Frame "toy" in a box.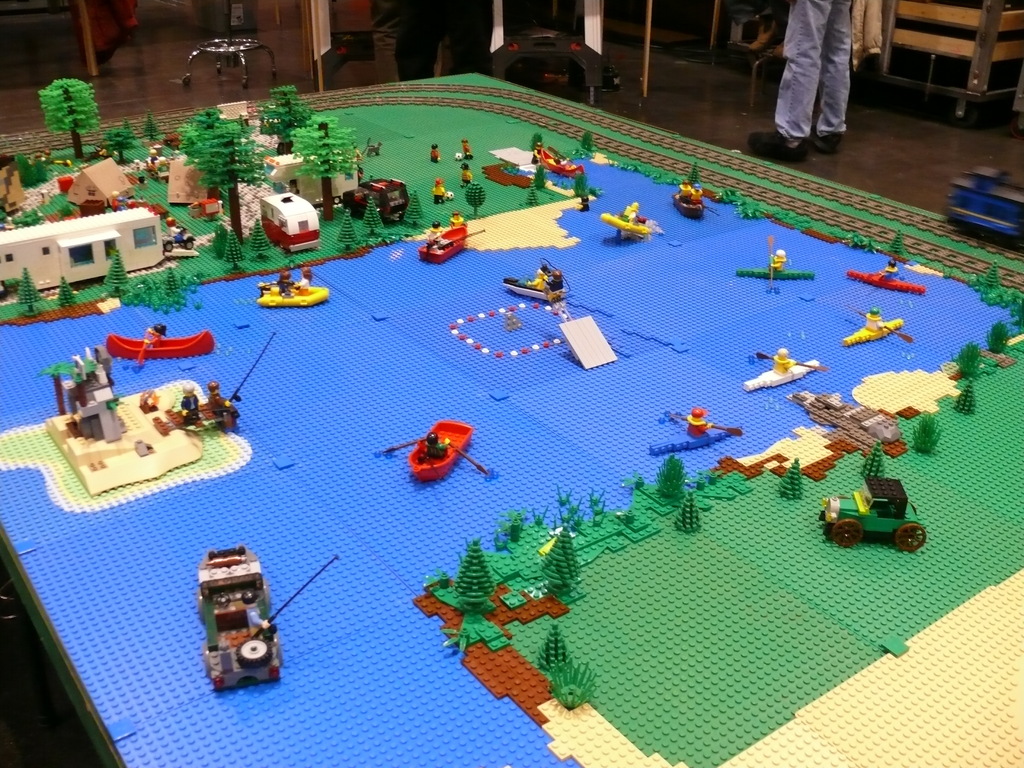
crop(978, 316, 1009, 364).
